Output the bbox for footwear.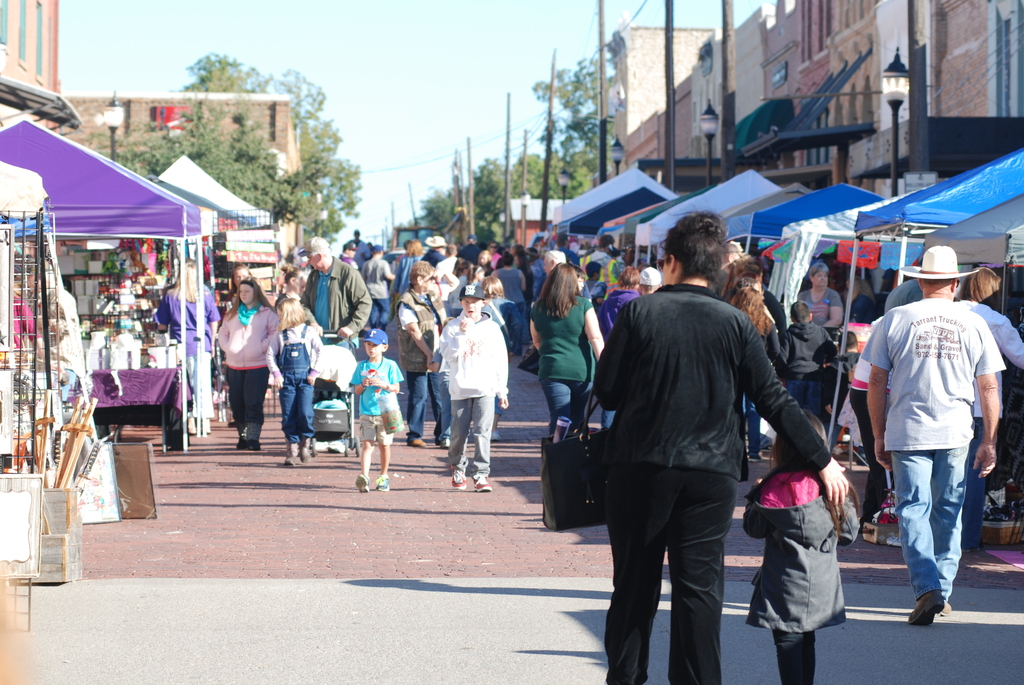
285:441:296:466.
